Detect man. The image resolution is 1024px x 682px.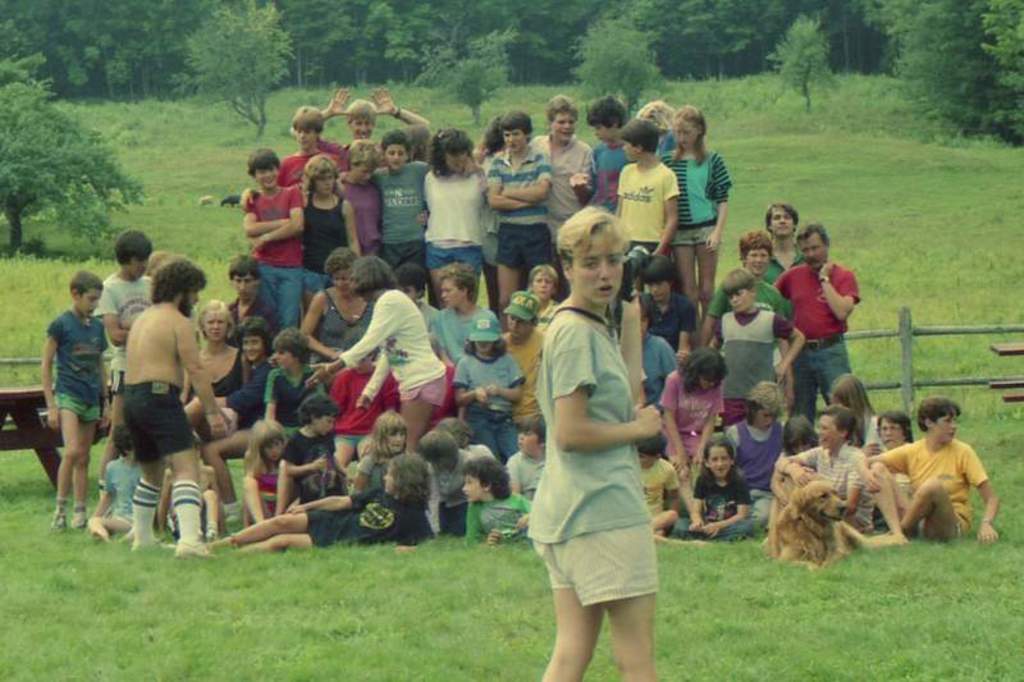
{"left": 763, "top": 201, "right": 806, "bottom": 280}.
